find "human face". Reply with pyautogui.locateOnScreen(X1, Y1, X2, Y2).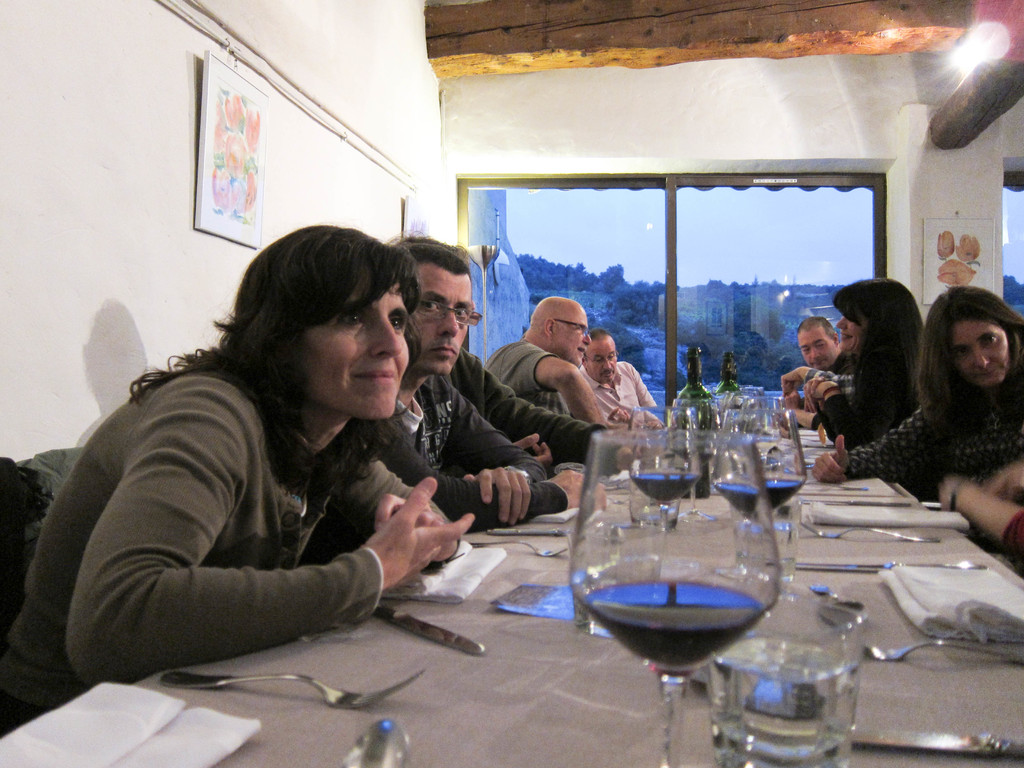
pyautogui.locateOnScreen(408, 257, 472, 374).
